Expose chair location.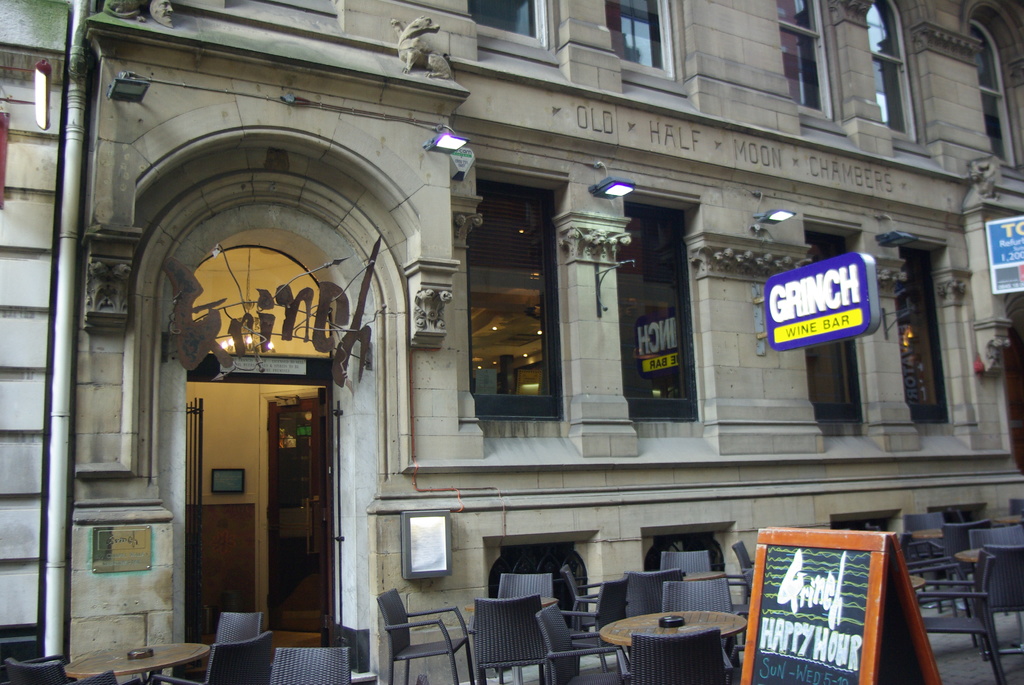
Exposed at detection(657, 549, 711, 570).
